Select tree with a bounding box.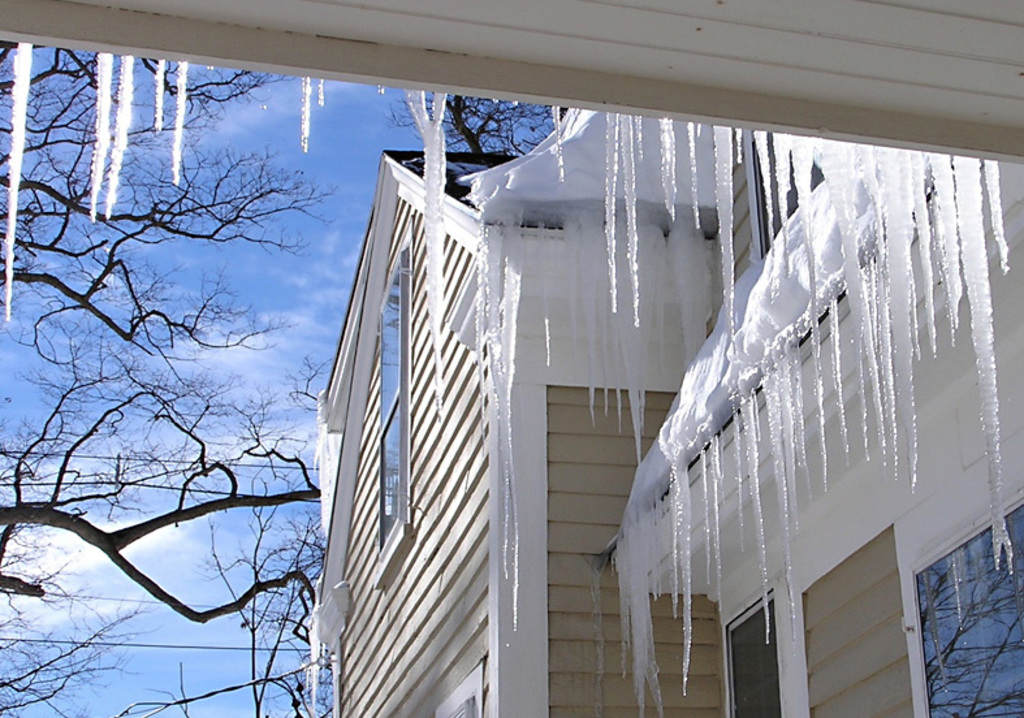
rect(20, 82, 334, 692).
